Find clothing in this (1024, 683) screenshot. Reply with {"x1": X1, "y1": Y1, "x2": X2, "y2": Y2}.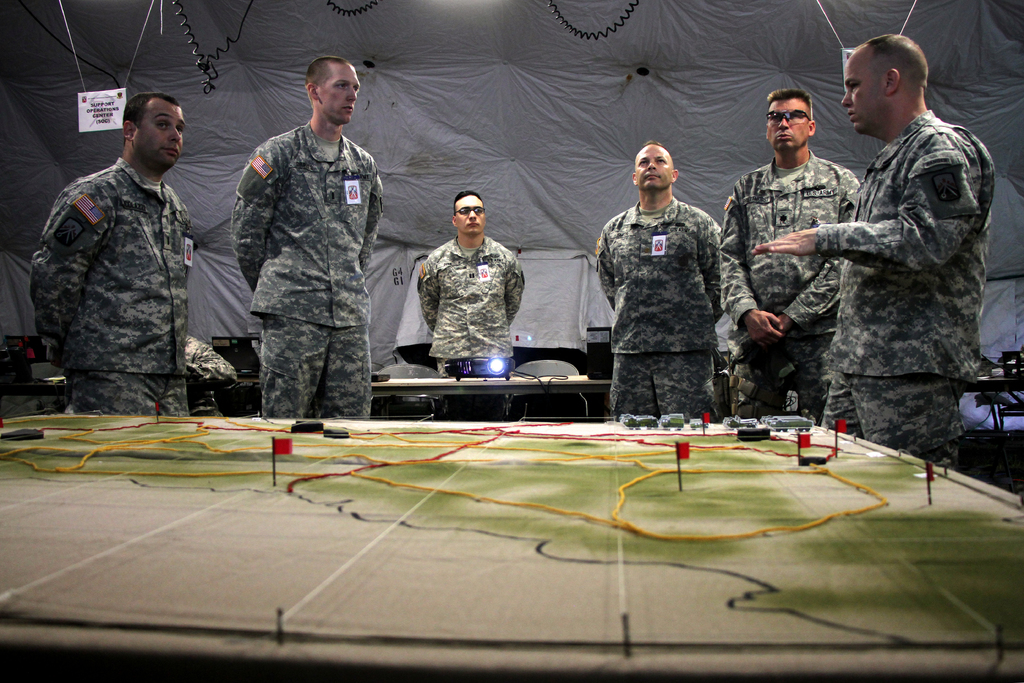
{"x1": 833, "y1": 96, "x2": 980, "y2": 466}.
